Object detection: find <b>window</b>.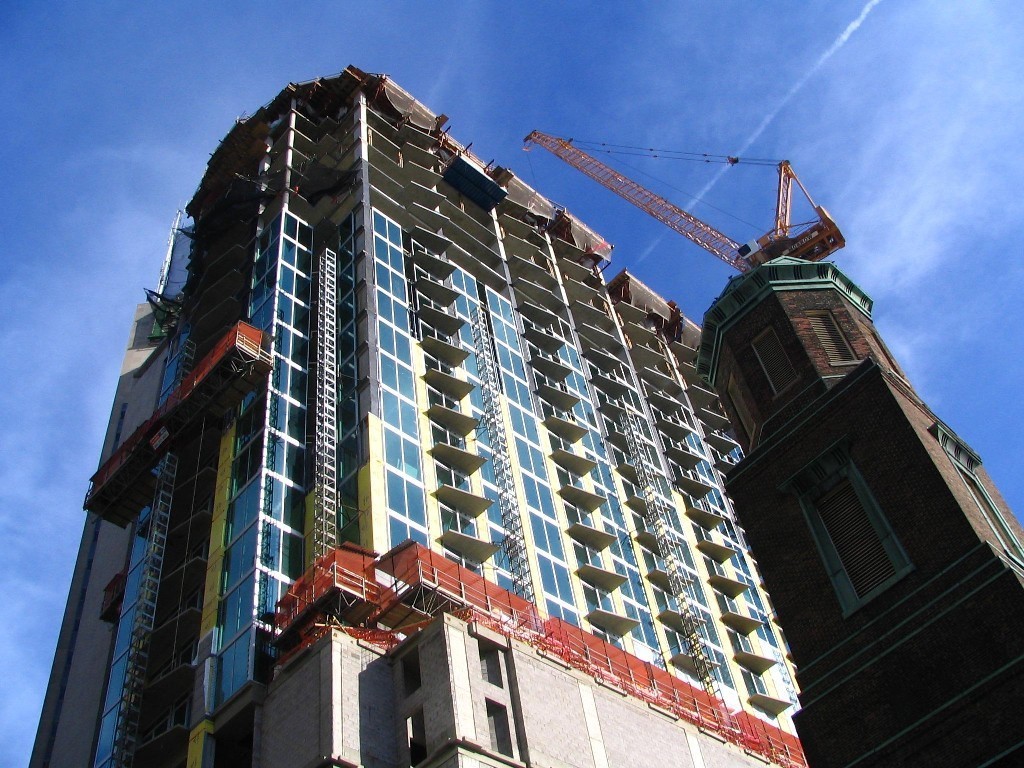
box=[386, 465, 428, 524].
